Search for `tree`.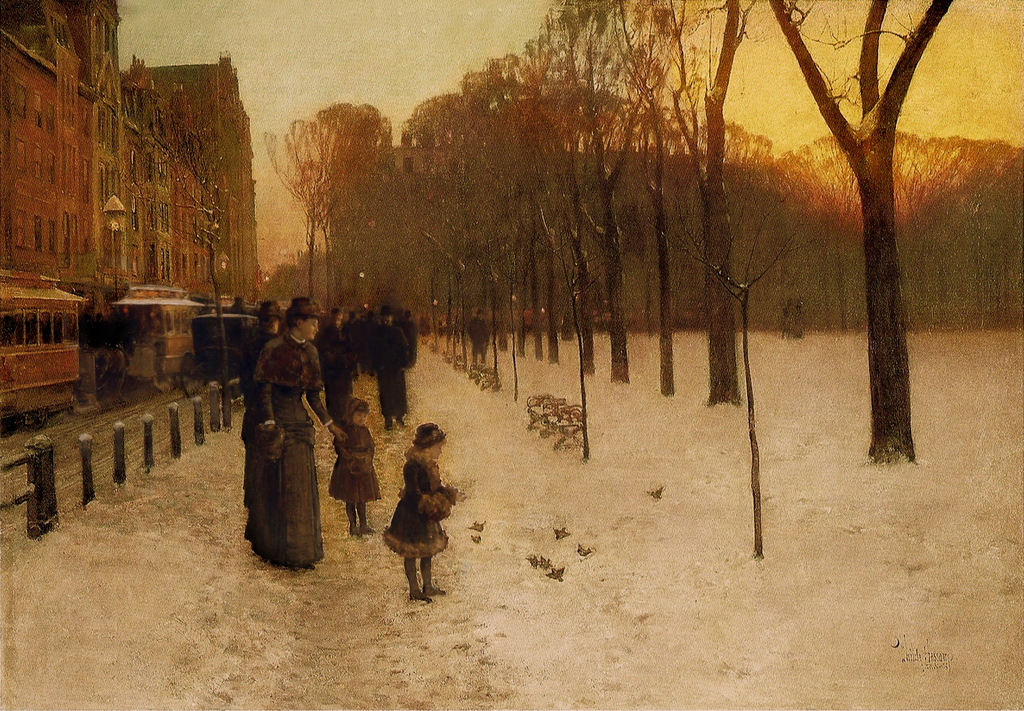
Found at l=891, t=117, r=1023, b=325.
